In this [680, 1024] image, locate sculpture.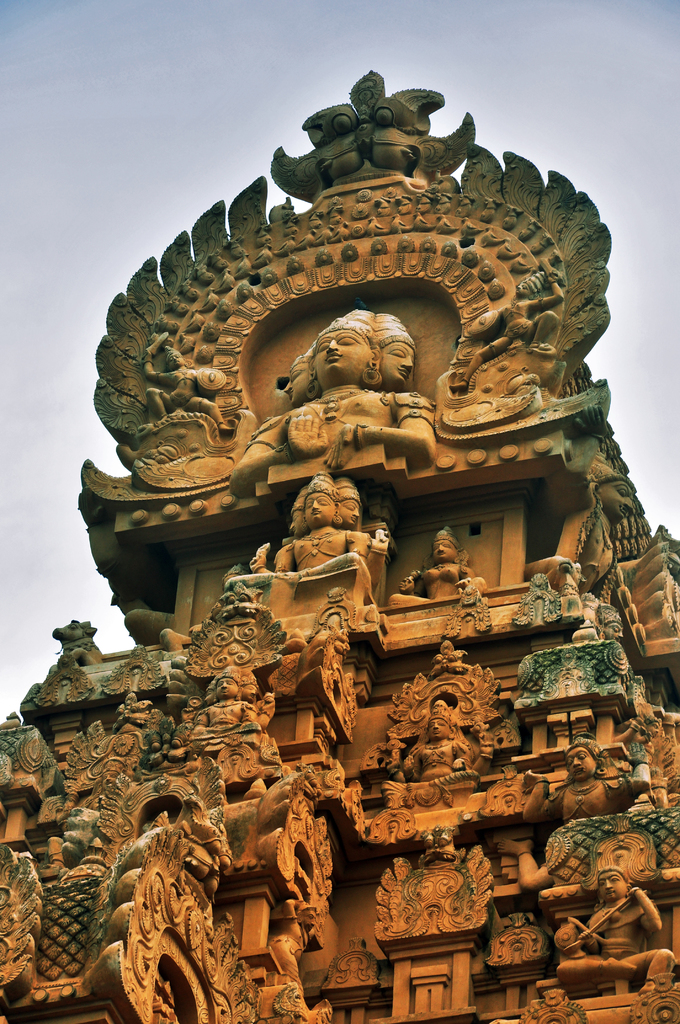
Bounding box: bbox(227, 311, 432, 499).
